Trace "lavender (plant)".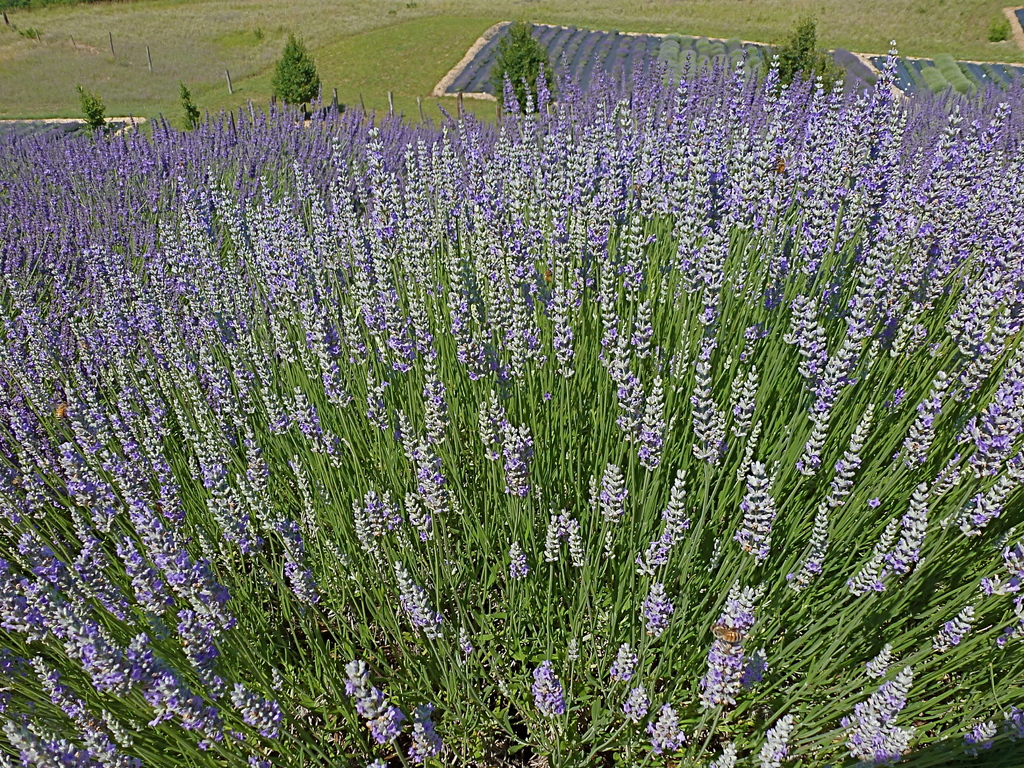
Traced to 609, 357, 647, 454.
